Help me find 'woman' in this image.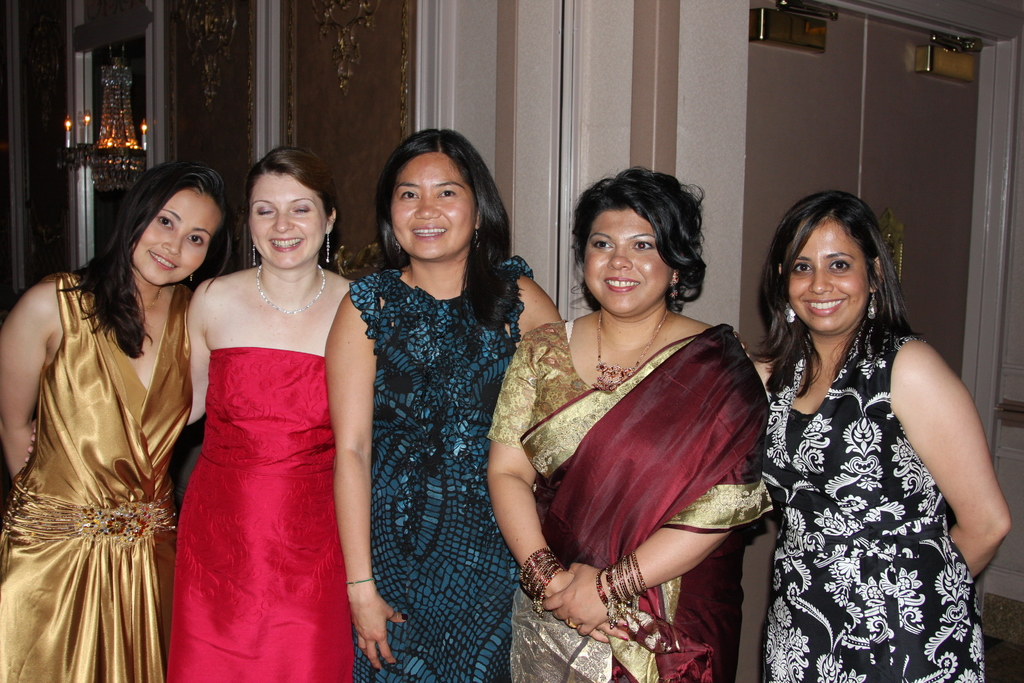
Found it: 0,153,243,682.
